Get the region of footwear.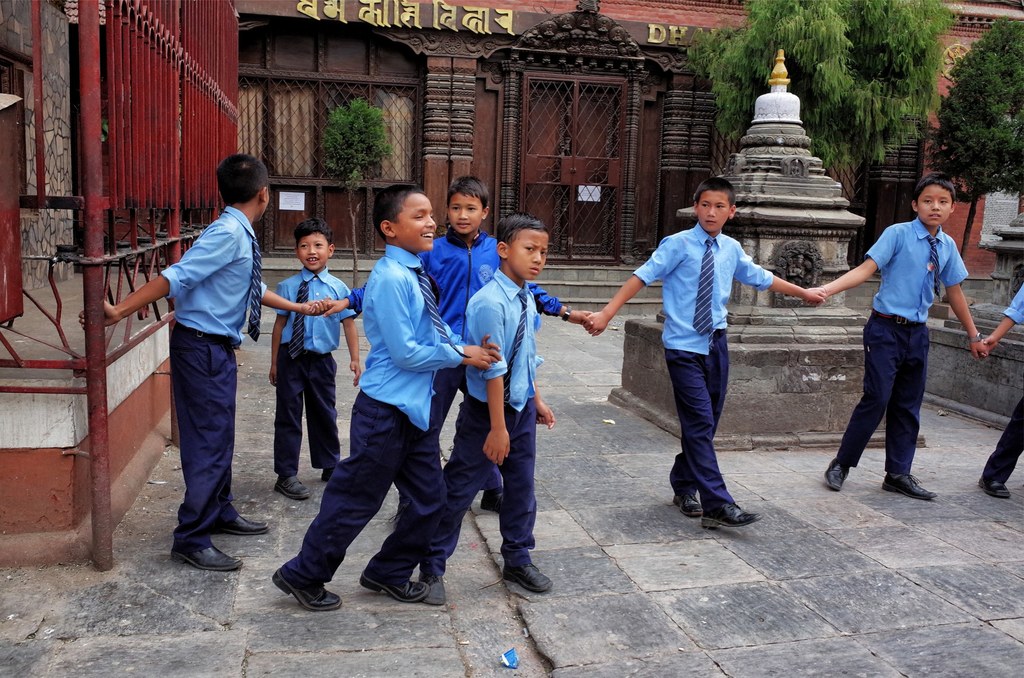
[827, 462, 851, 490].
